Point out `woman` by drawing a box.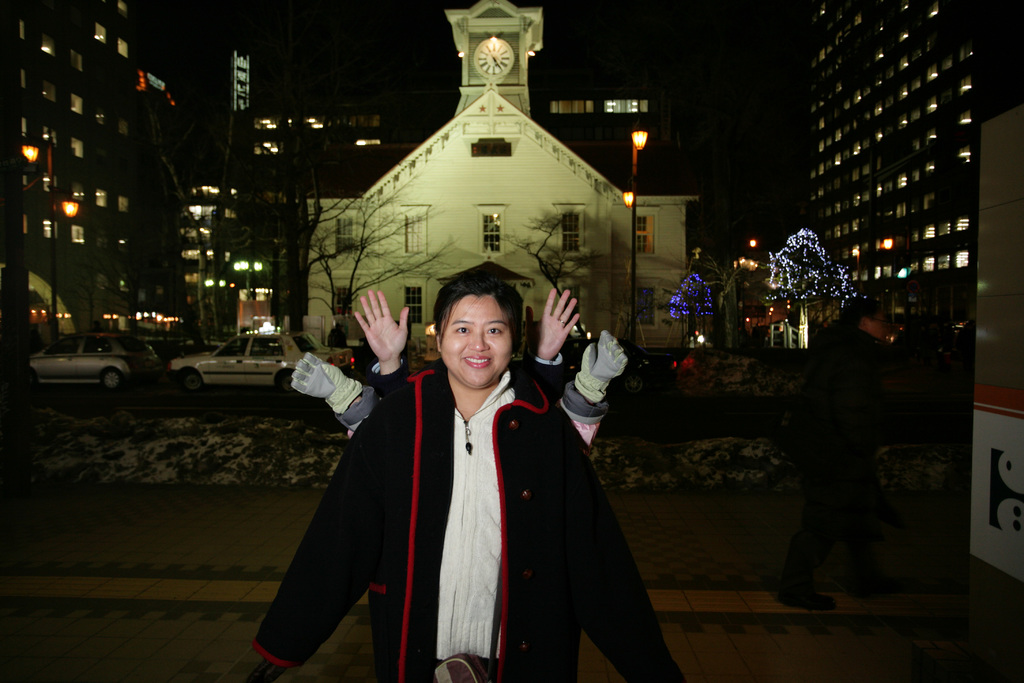
[left=250, top=268, right=685, bottom=682].
